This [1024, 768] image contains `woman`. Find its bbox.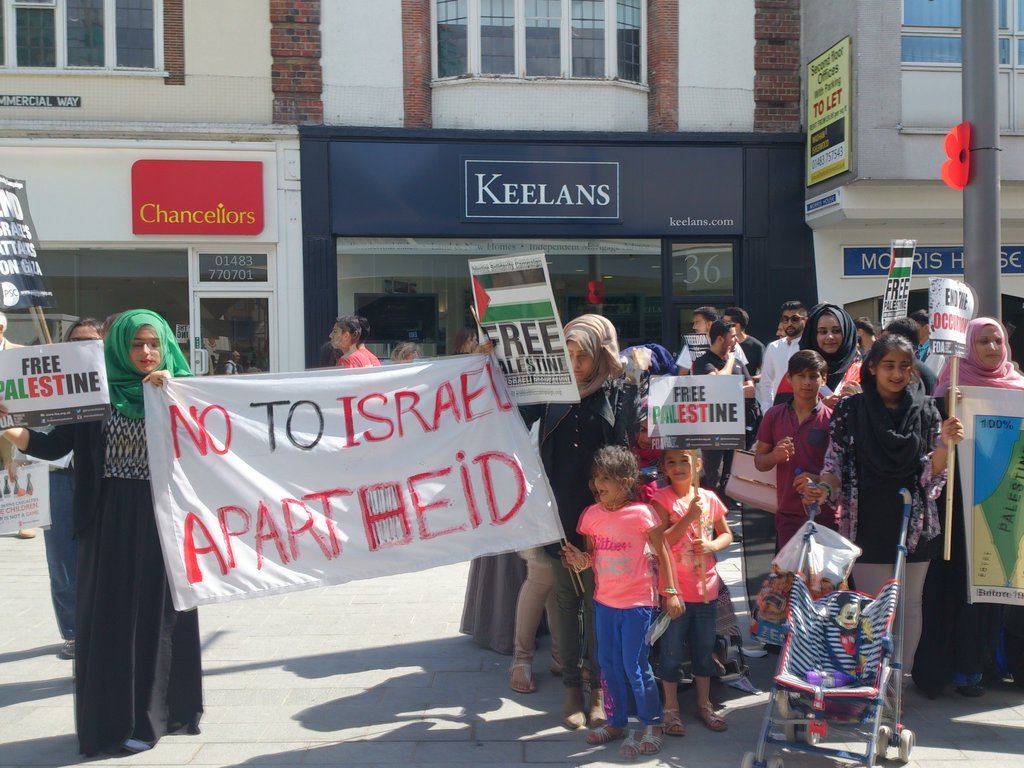
bbox=[940, 323, 1023, 702].
